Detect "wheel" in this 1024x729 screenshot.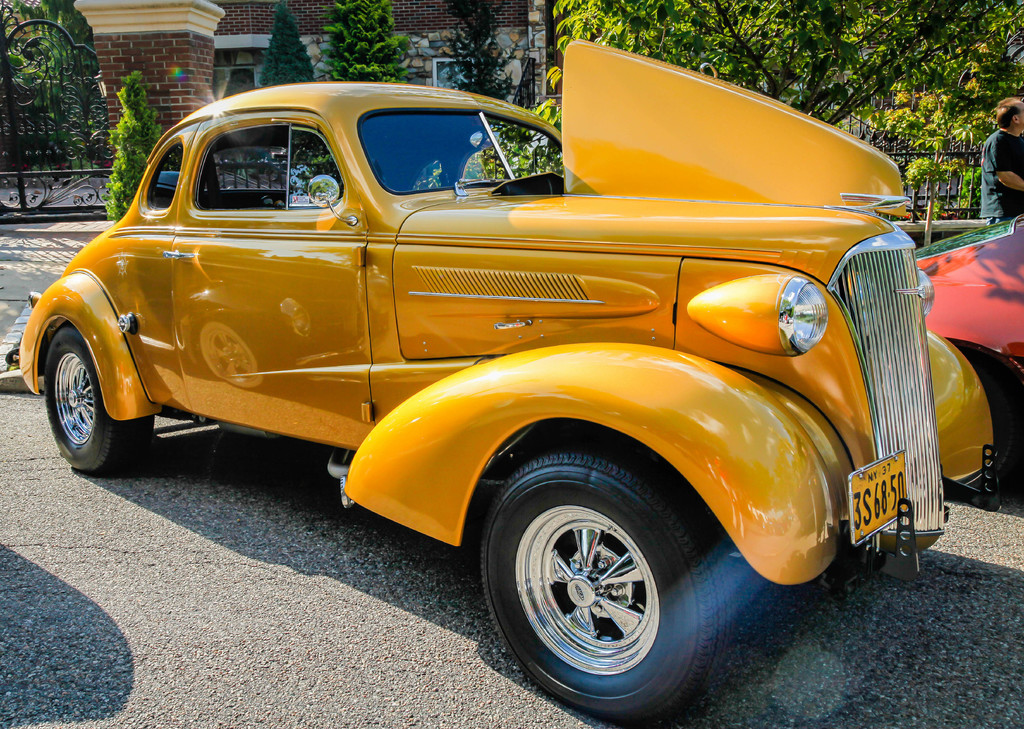
Detection: <region>457, 438, 731, 724</region>.
